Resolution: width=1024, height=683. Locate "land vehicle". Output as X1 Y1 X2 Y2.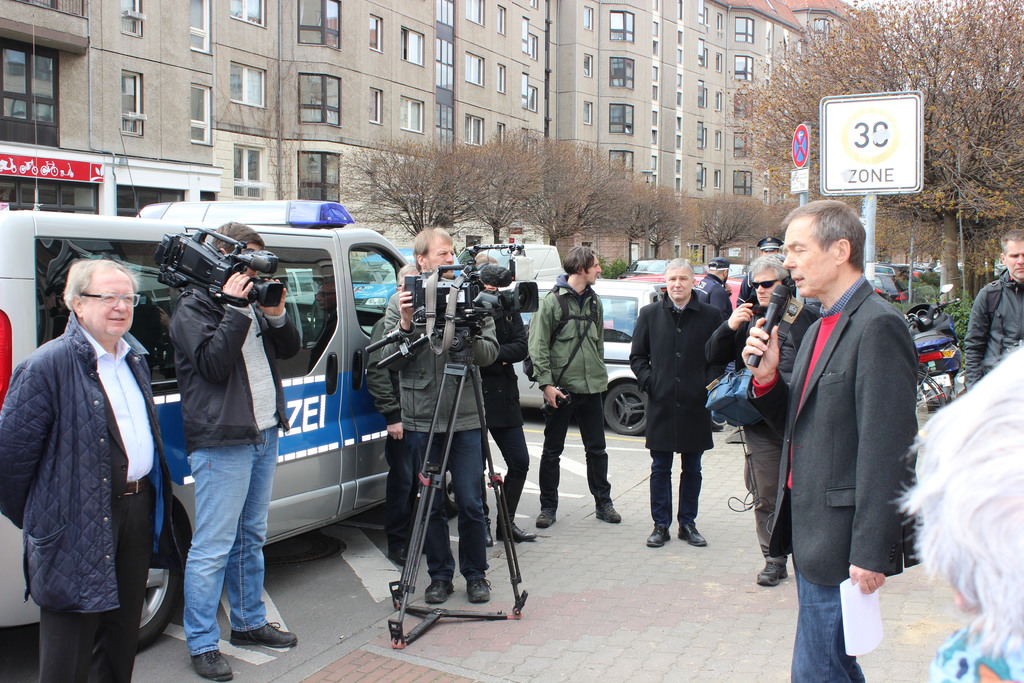
618 258 669 283.
